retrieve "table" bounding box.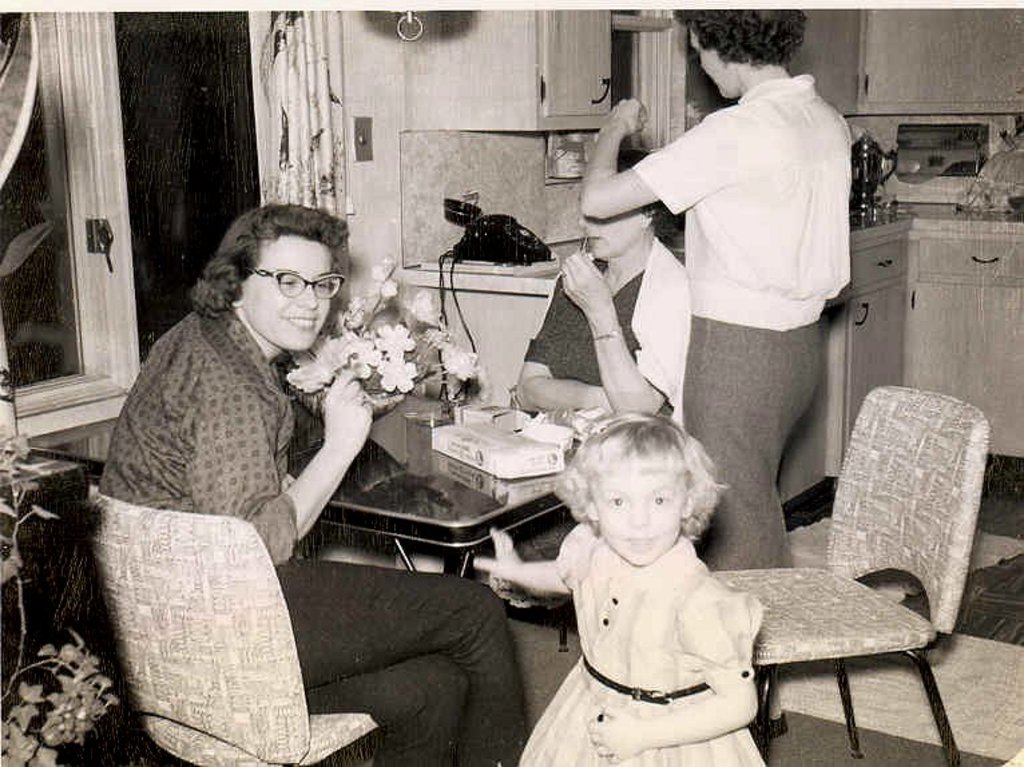
Bounding box: detection(21, 379, 626, 659).
